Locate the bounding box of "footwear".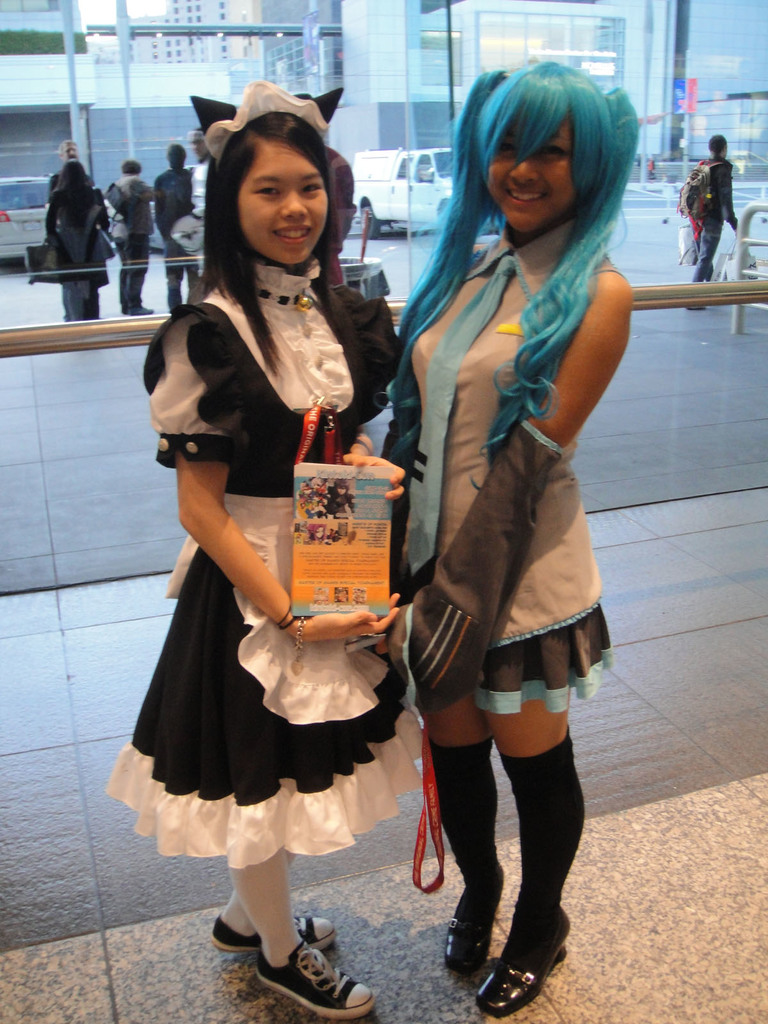
Bounding box: (x1=472, y1=916, x2=571, y2=1011).
